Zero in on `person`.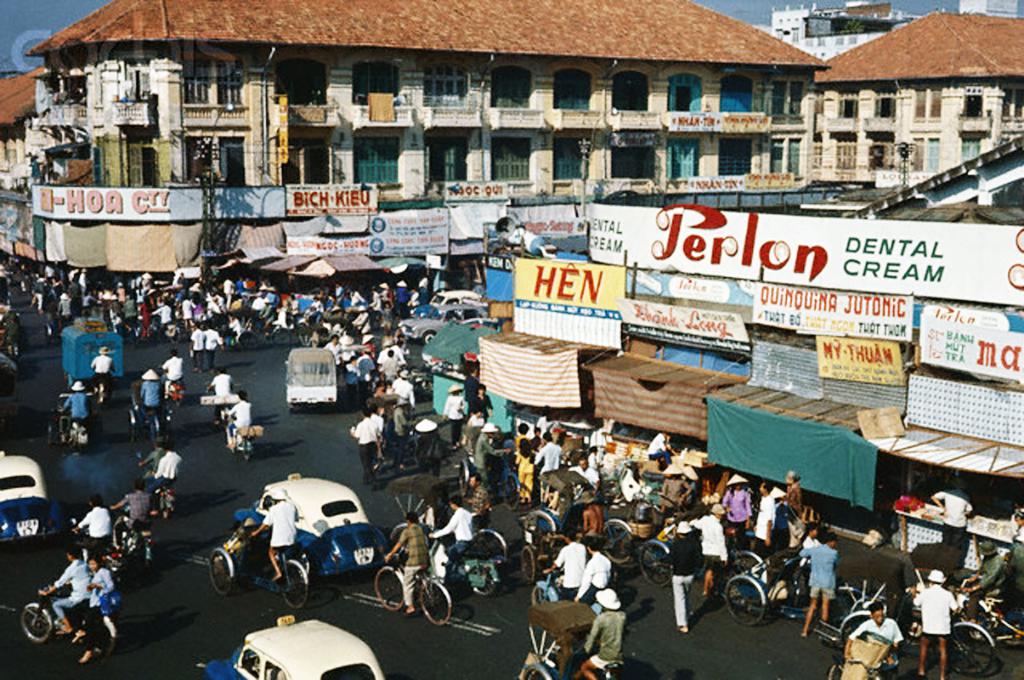
Zeroed in: locate(69, 381, 91, 424).
